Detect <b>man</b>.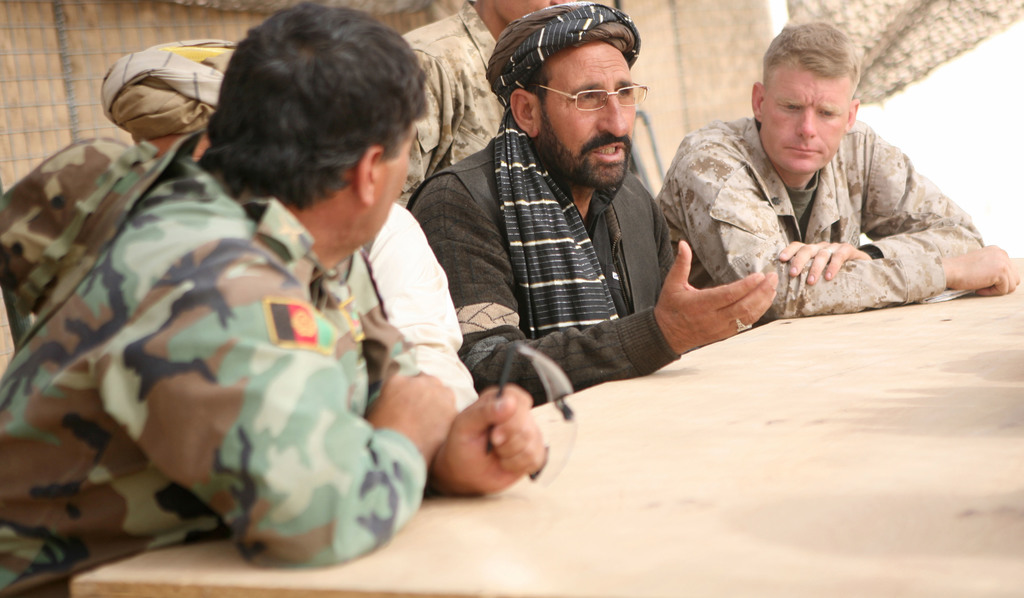
Detected at [x1=403, y1=0, x2=780, y2=407].
